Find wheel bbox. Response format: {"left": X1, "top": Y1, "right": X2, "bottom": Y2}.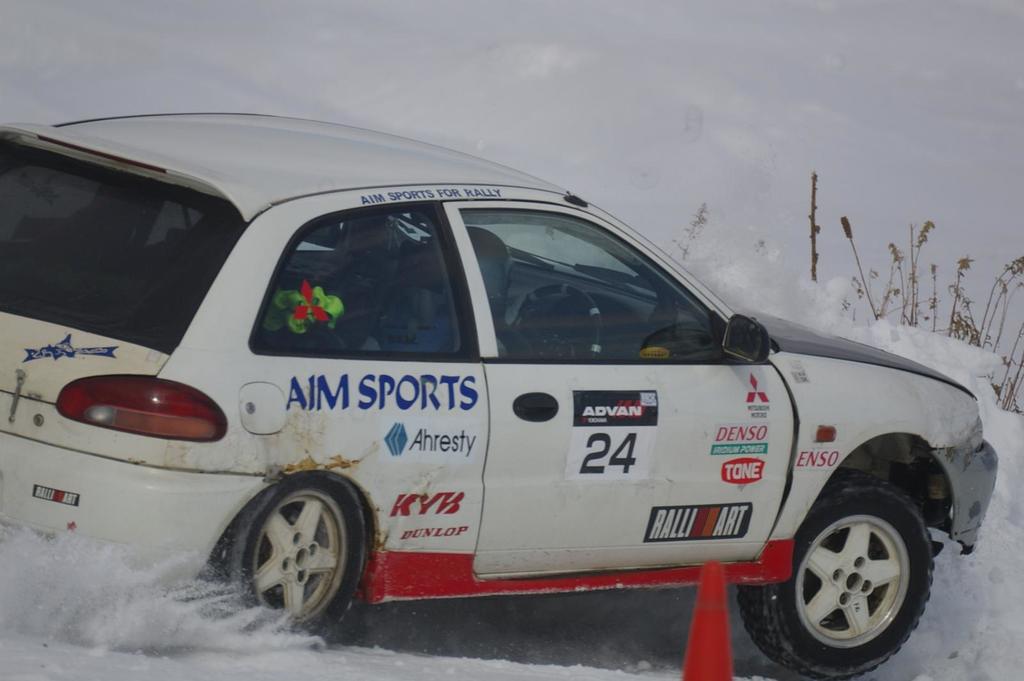
{"left": 219, "top": 470, "right": 370, "bottom": 643}.
